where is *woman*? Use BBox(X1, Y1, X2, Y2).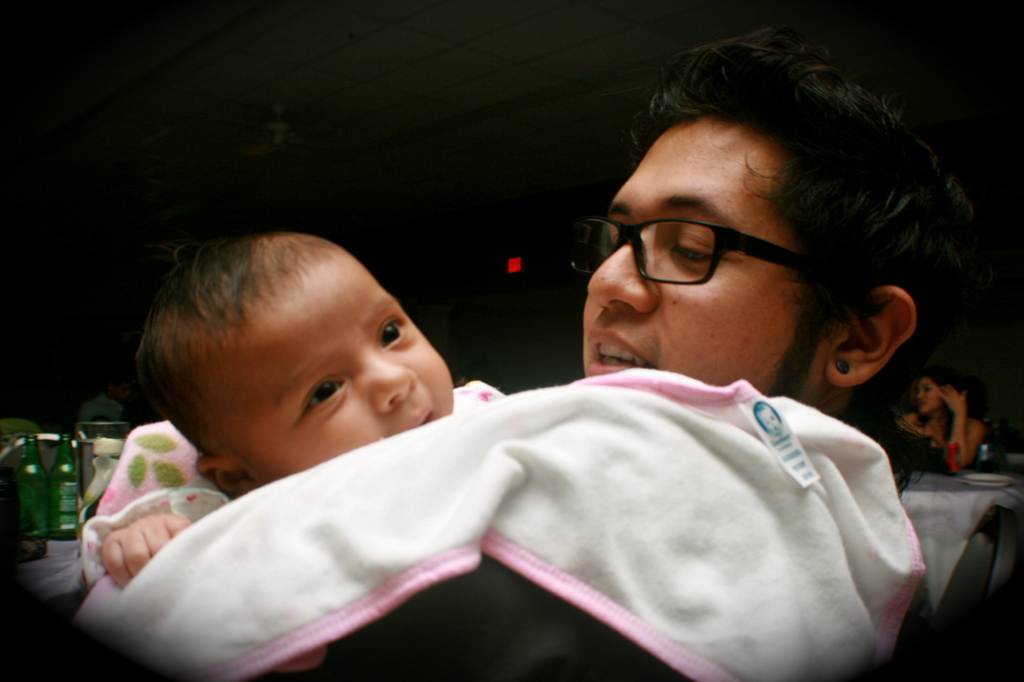
BBox(77, 32, 972, 681).
